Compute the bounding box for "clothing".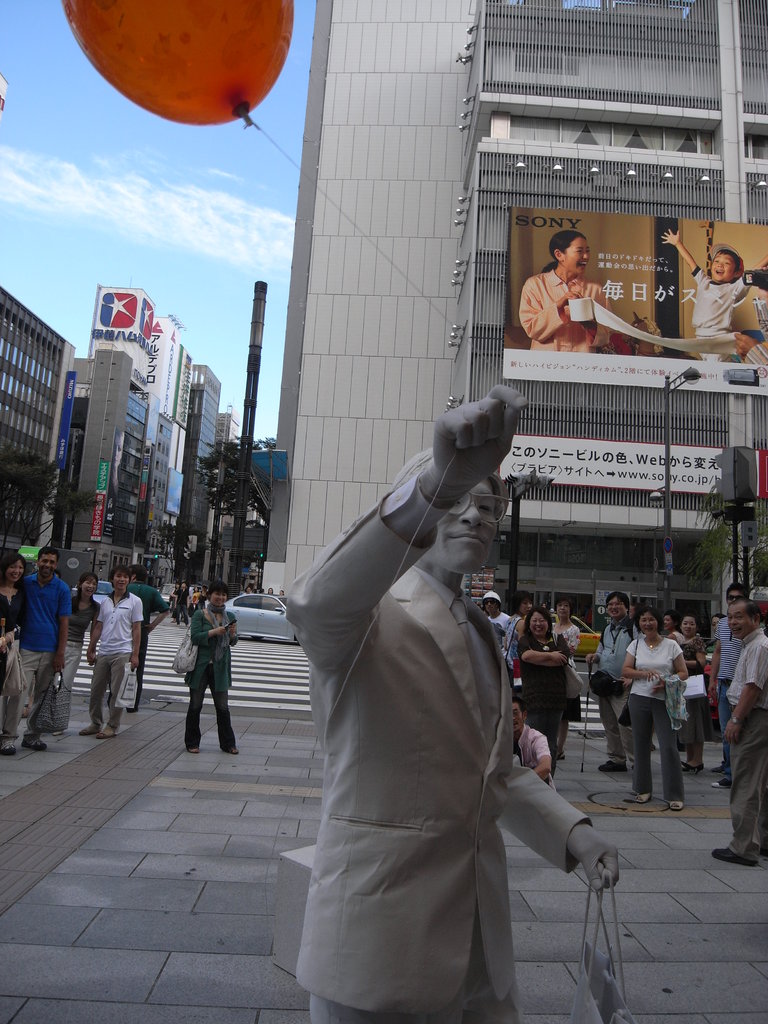
(left=16, top=561, right=65, bottom=738).
